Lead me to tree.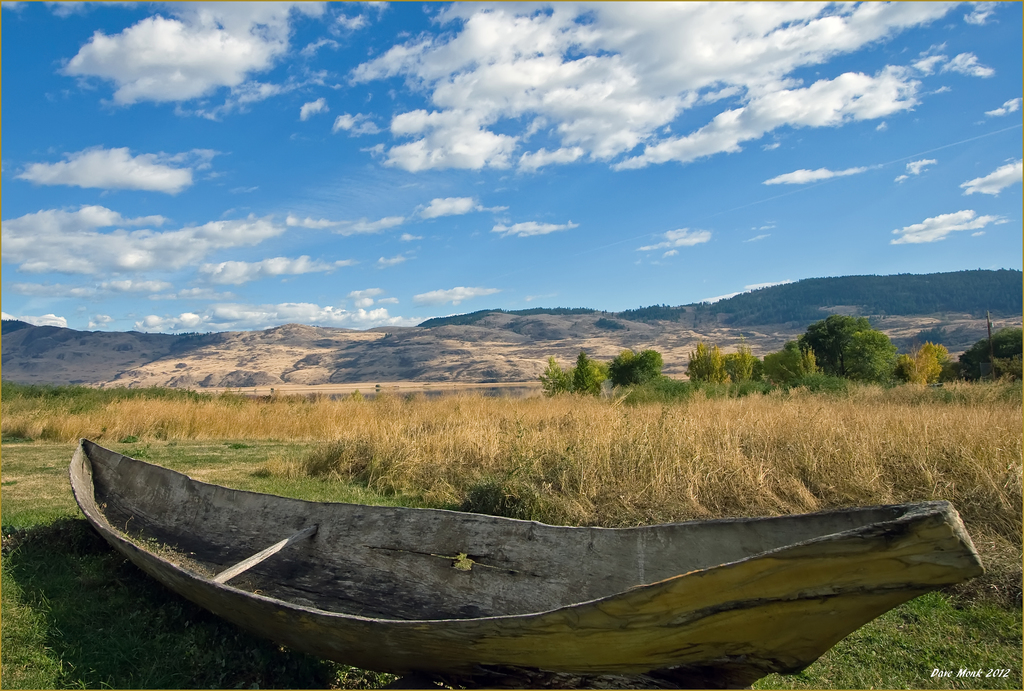
Lead to <region>569, 354, 604, 396</region>.
